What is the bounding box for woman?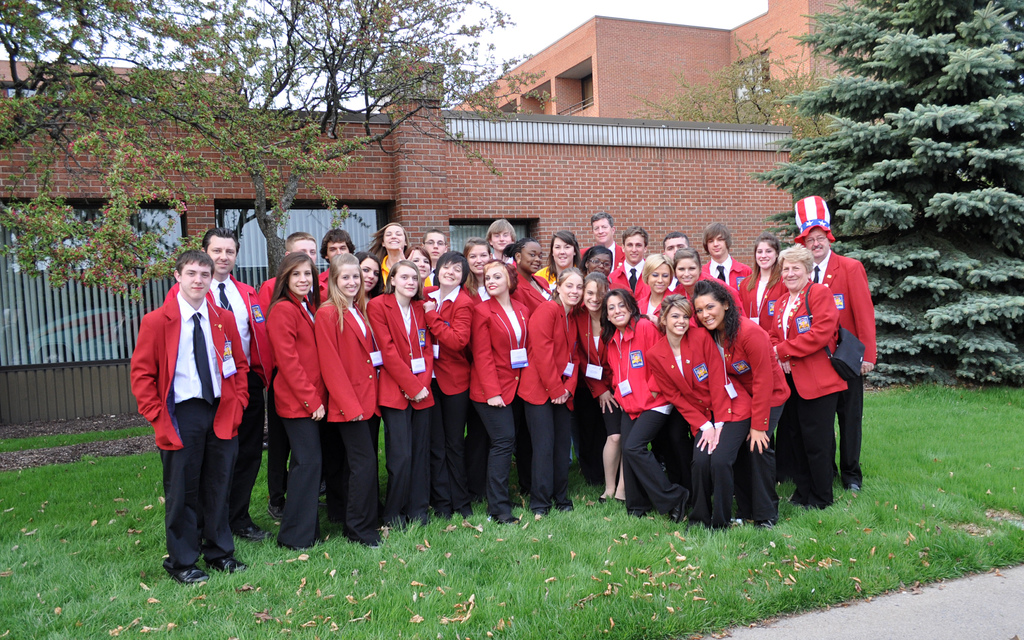
(465,257,533,524).
